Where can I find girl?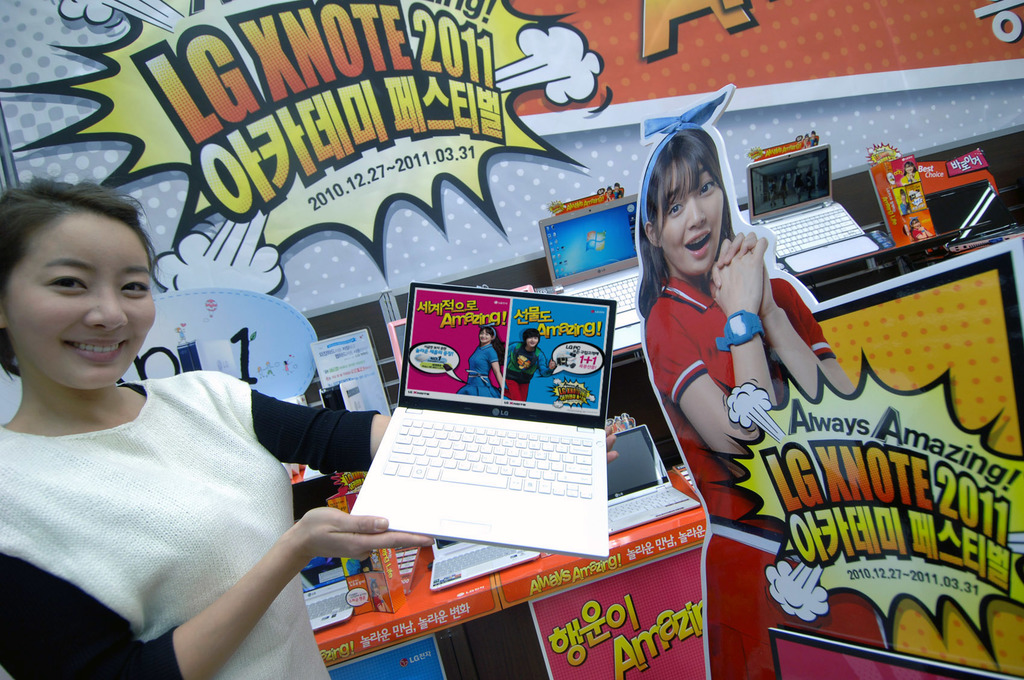
You can find it at select_region(637, 85, 855, 679).
